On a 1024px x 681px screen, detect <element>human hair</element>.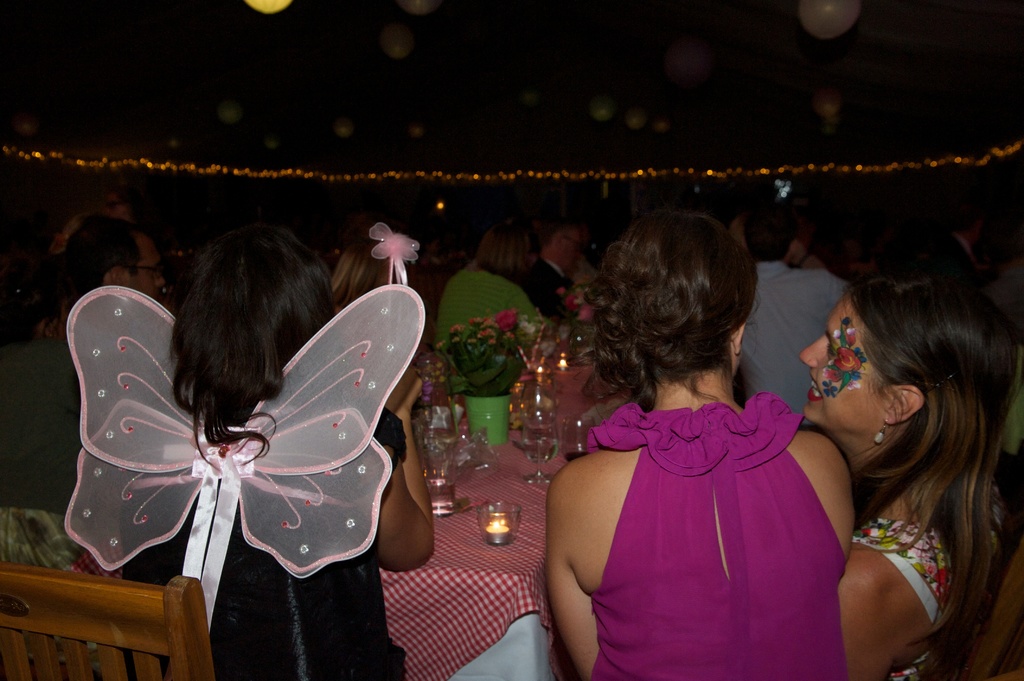
(left=471, top=217, right=531, bottom=291).
